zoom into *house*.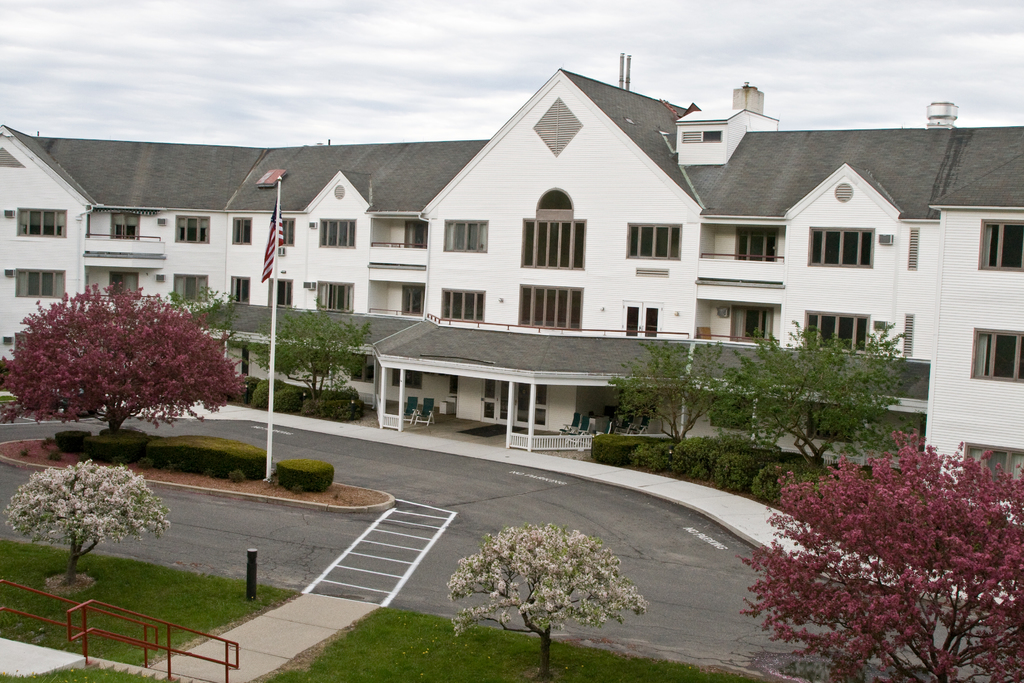
Zoom target: (0,49,1023,581).
